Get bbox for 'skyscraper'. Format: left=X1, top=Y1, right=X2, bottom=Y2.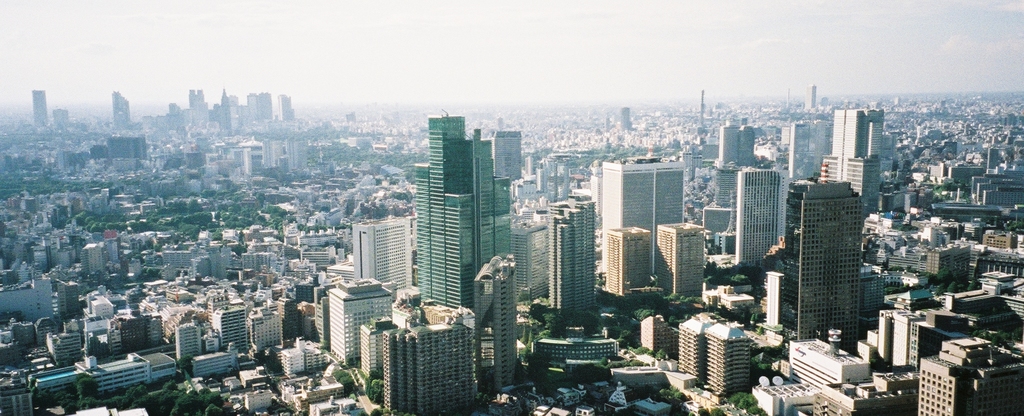
left=815, top=103, right=883, bottom=218.
